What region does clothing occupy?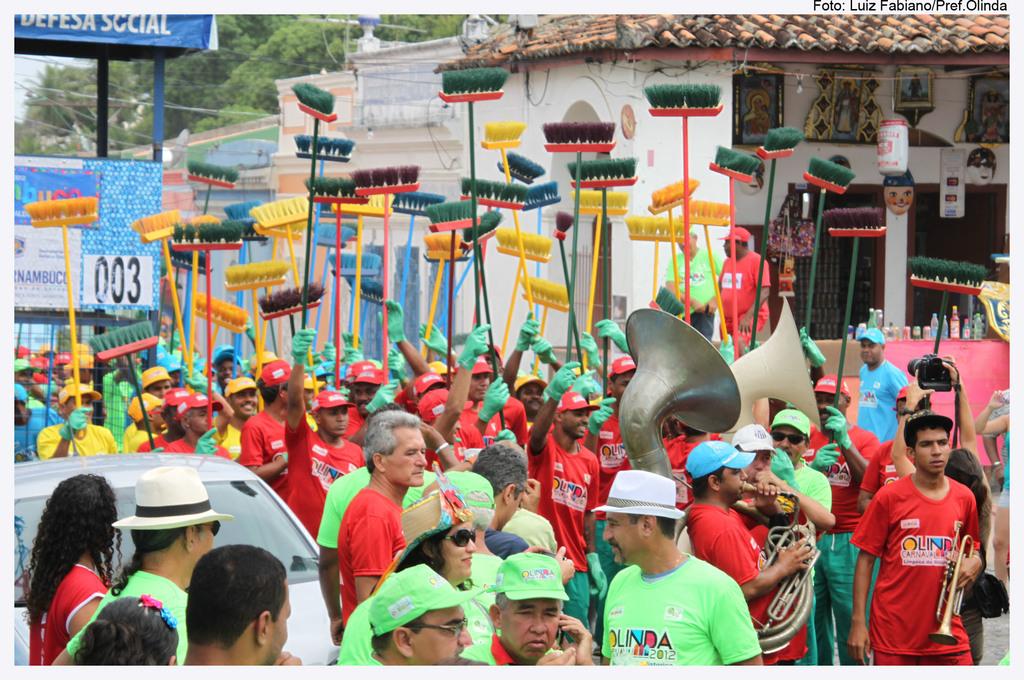
left=353, top=409, right=365, bottom=433.
